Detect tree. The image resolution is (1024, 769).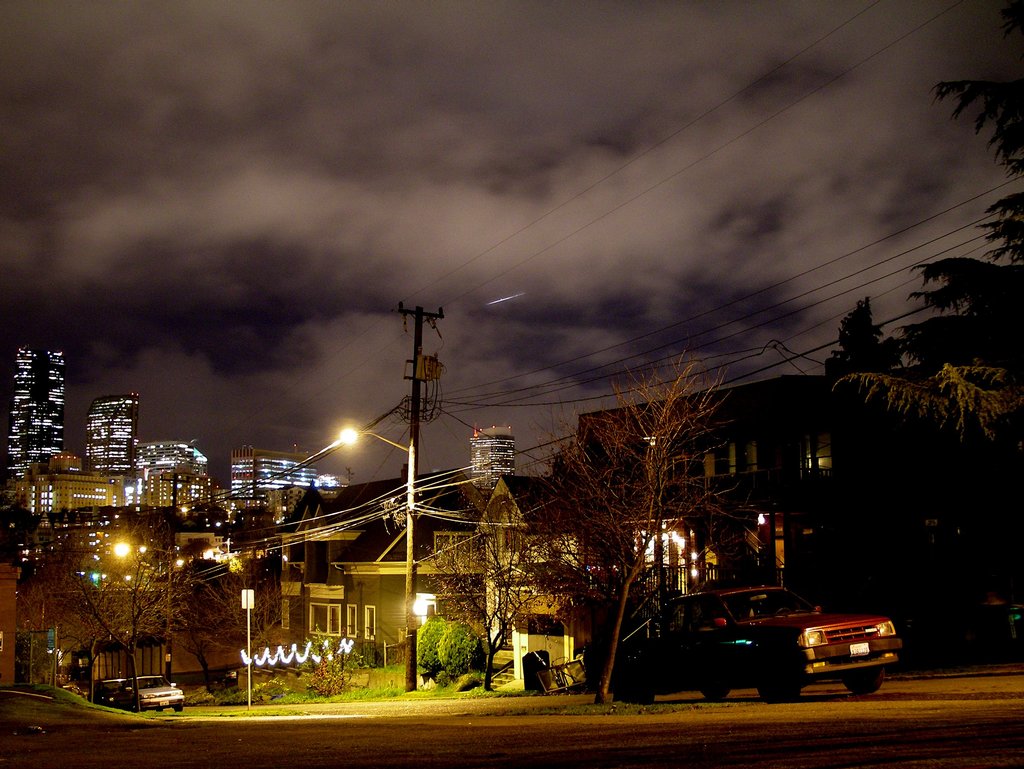
823, 354, 1023, 451.
